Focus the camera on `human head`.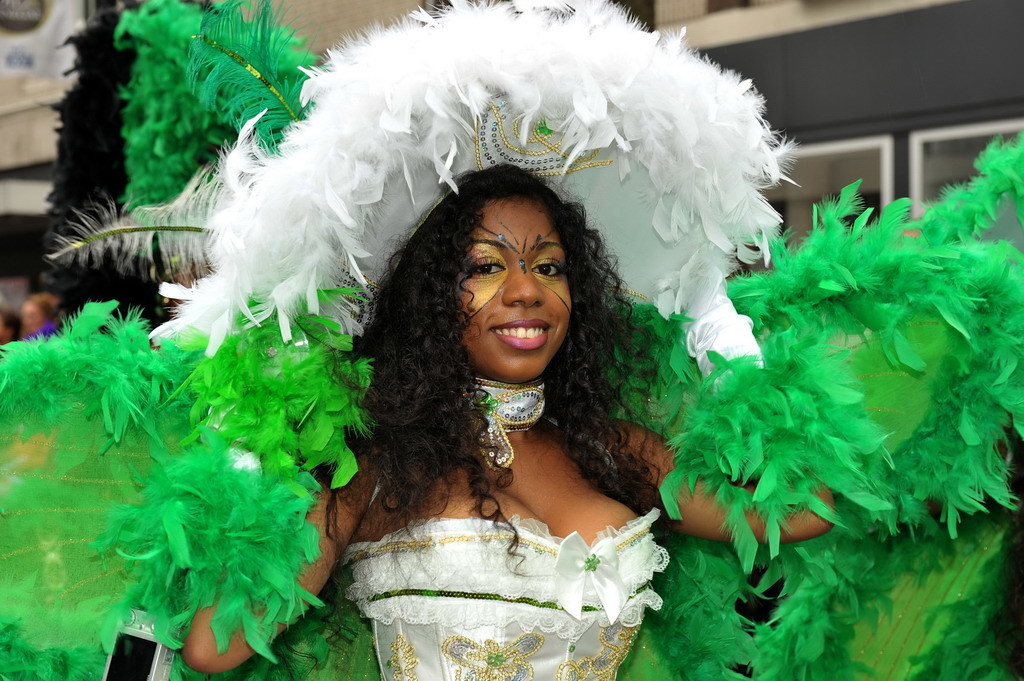
Focus region: {"left": 431, "top": 166, "right": 588, "bottom": 368}.
